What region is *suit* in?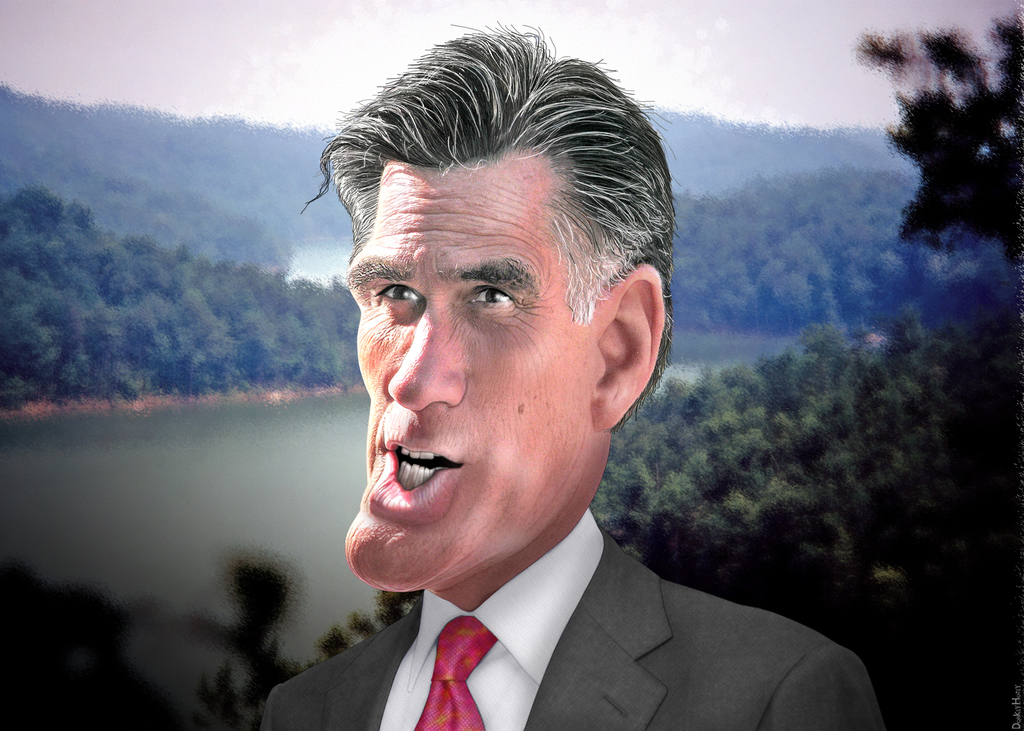
bbox(276, 458, 906, 719).
